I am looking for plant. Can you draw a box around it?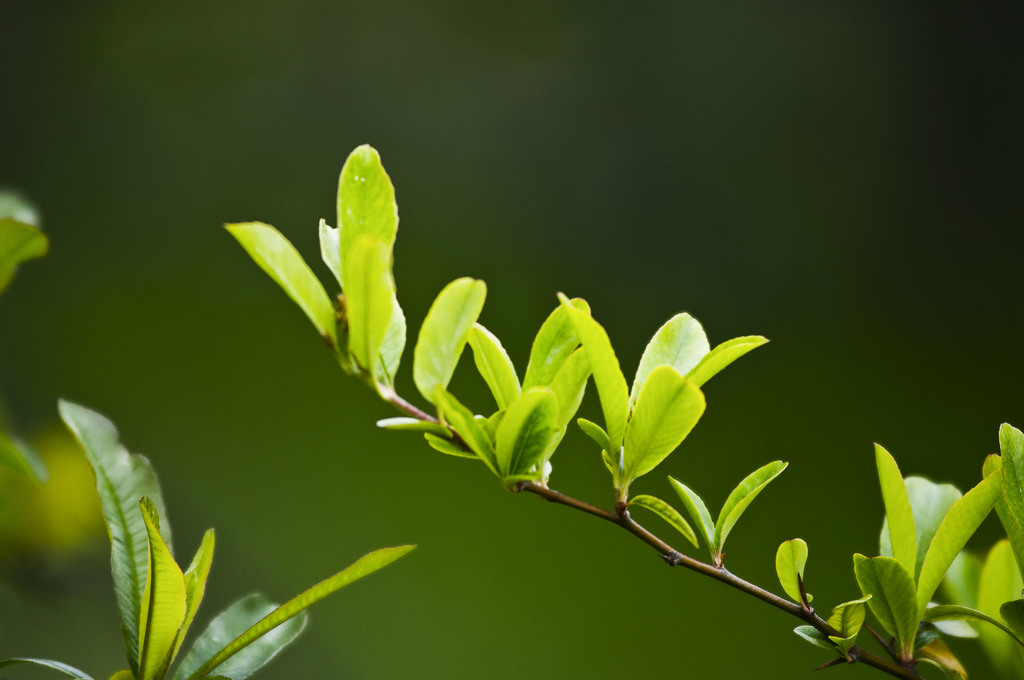
Sure, the bounding box is detection(1, 398, 415, 679).
